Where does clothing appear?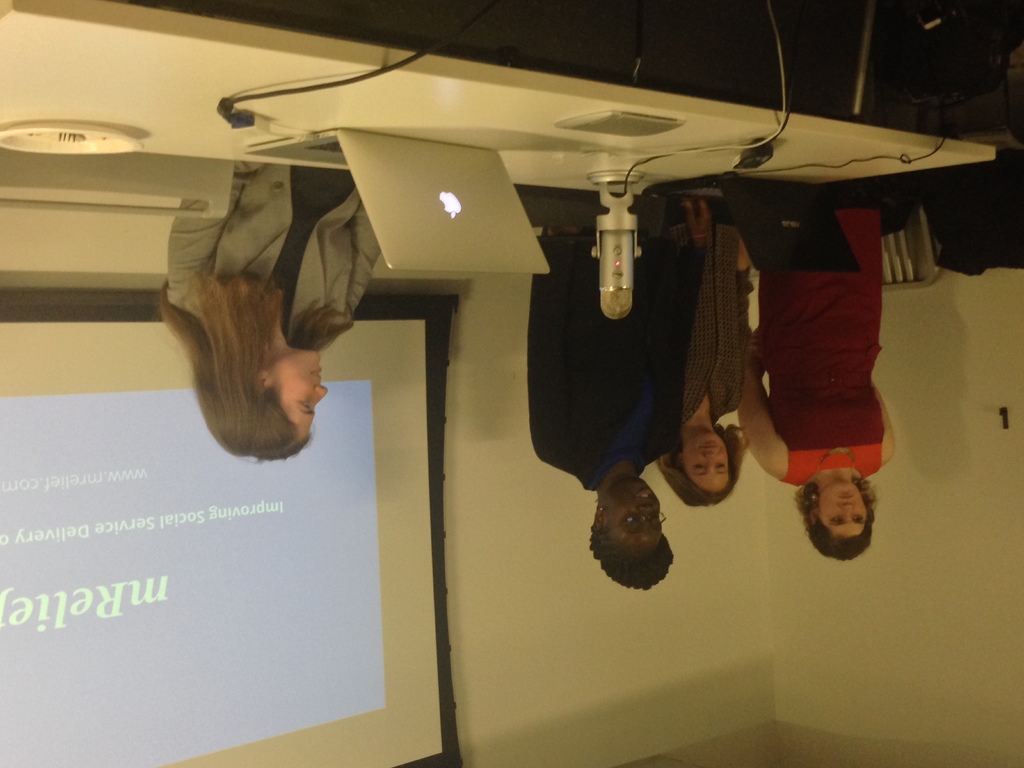
Appears at bbox=(747, 198, 911, 478).
